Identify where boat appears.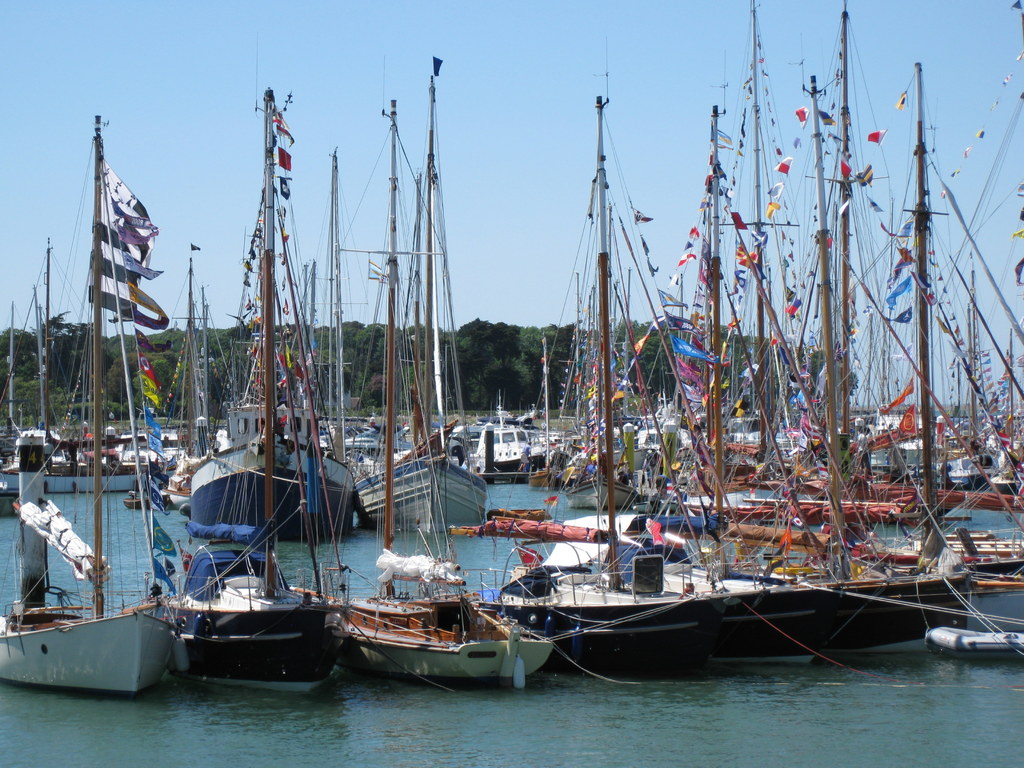
Appears at crop(0, 248, 152, 495).
